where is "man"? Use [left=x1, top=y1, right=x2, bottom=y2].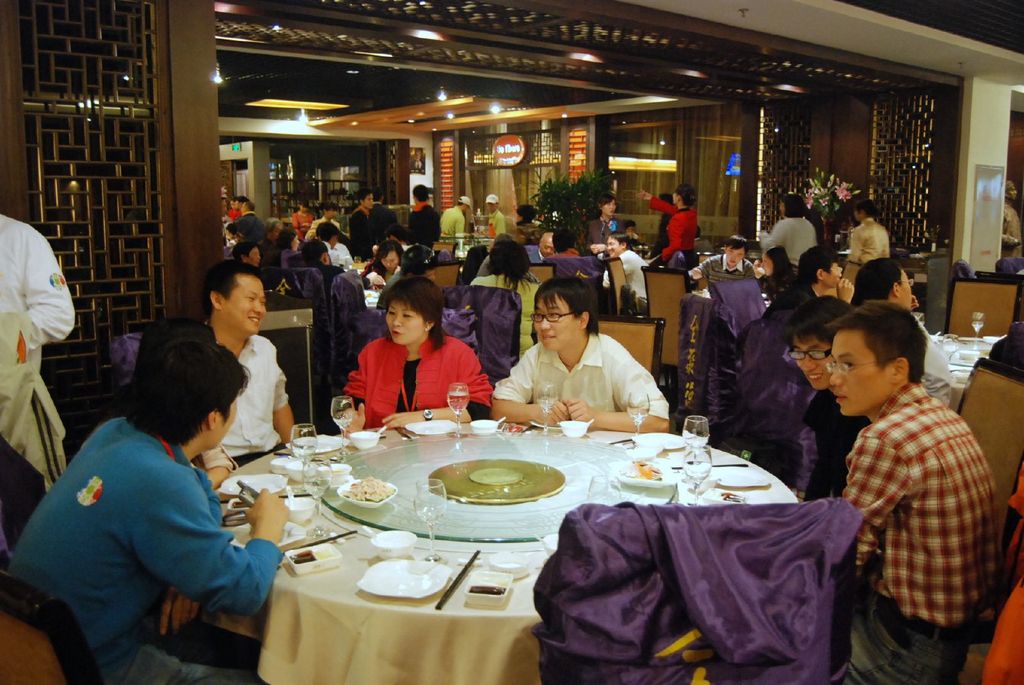
[left=527, top=232, right=559, bottom=265].
